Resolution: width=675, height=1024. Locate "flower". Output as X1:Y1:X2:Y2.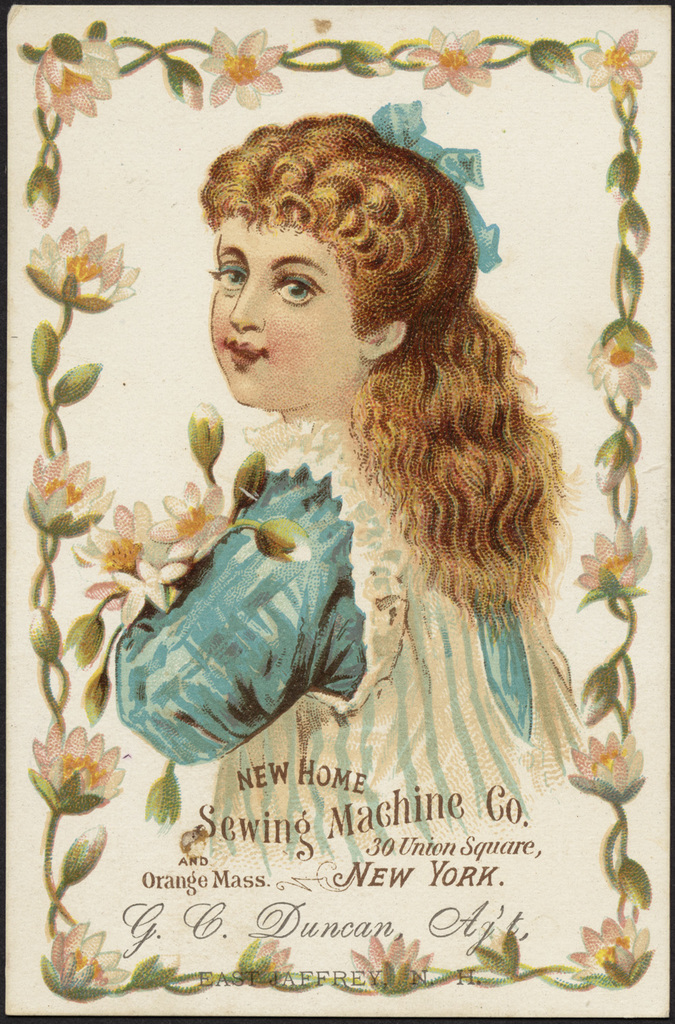
74:498:167:571.
